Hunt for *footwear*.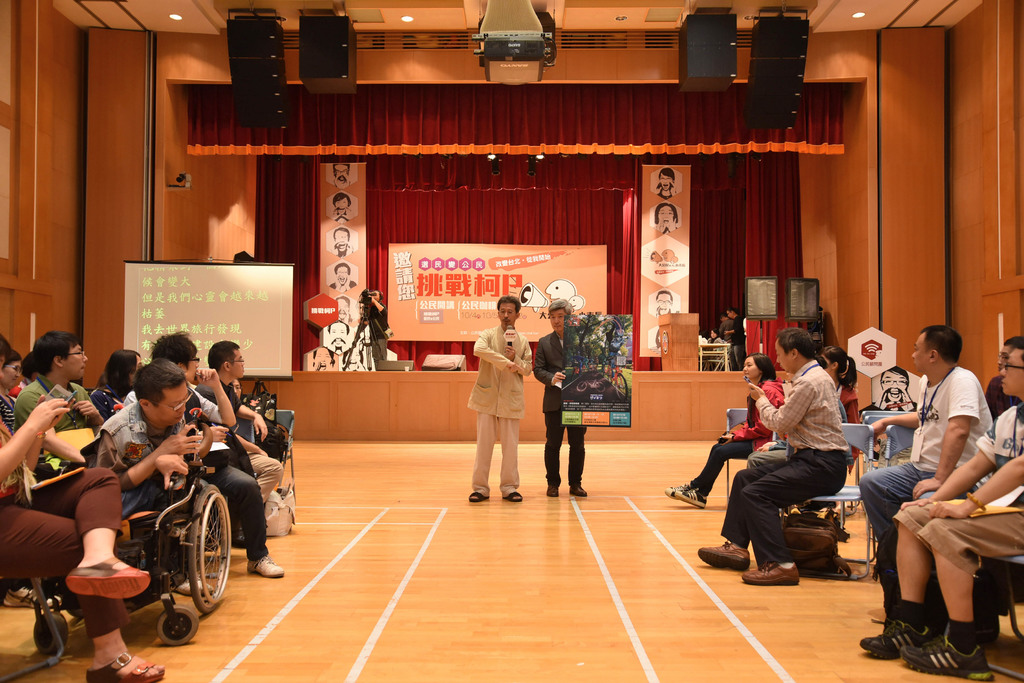
Hunted down at 244, 556, 289, 579.
